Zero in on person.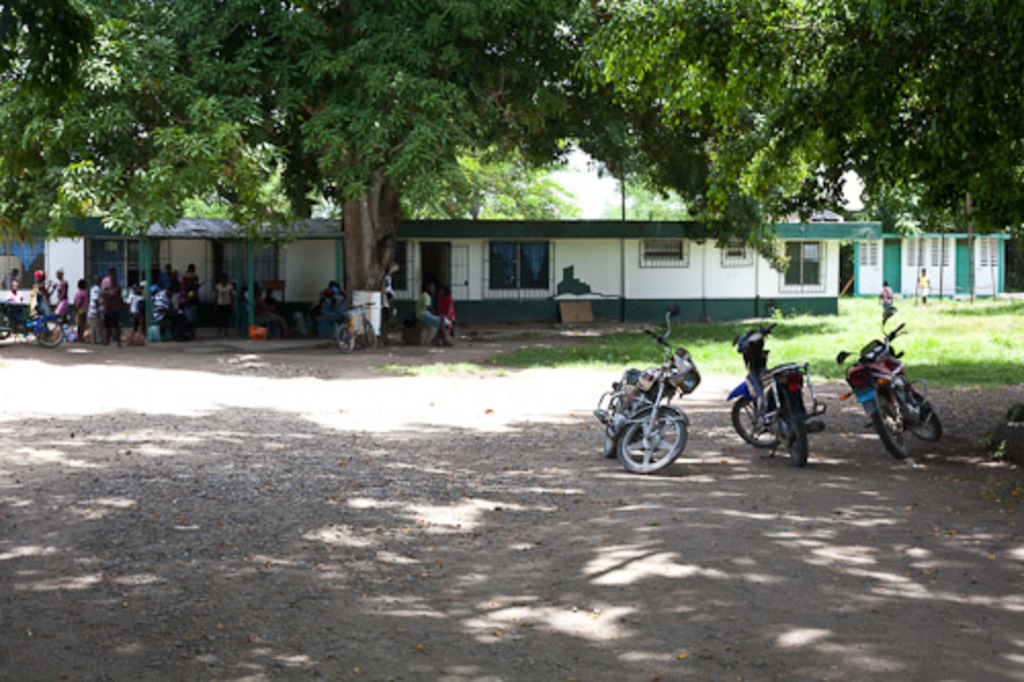
Zeroed in: 414:279:440:346.
